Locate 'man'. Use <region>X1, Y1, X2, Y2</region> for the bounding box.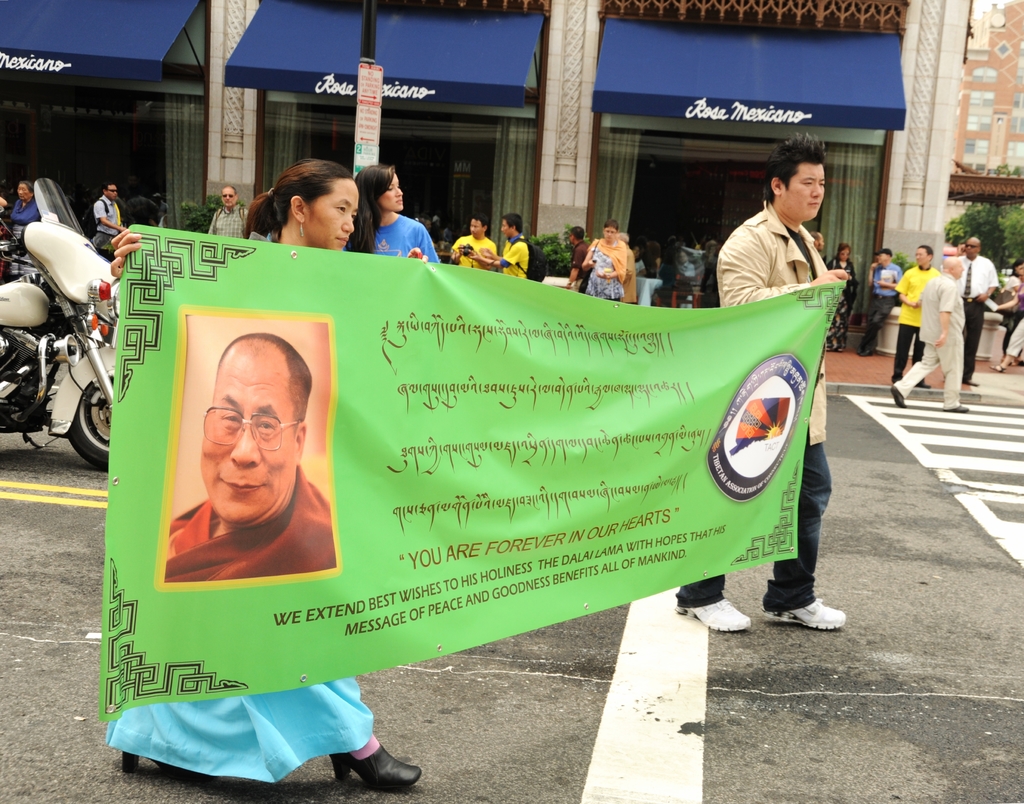
<region>468, 214, 531, 282</region>.
